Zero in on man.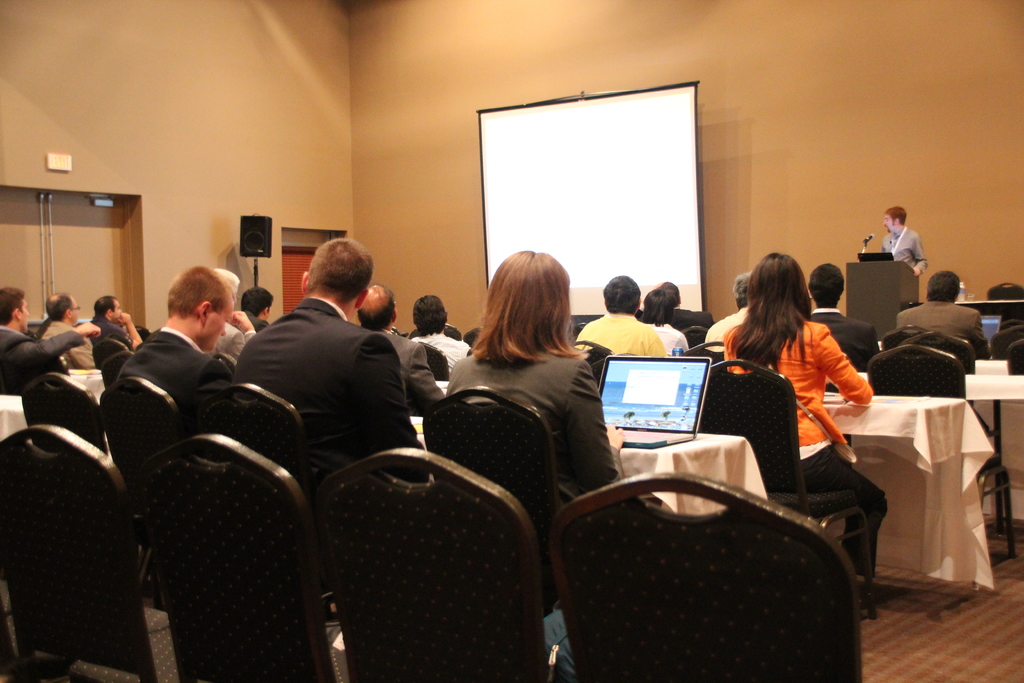
Zeroed in: bbox=[0, 291, 107, 393].
